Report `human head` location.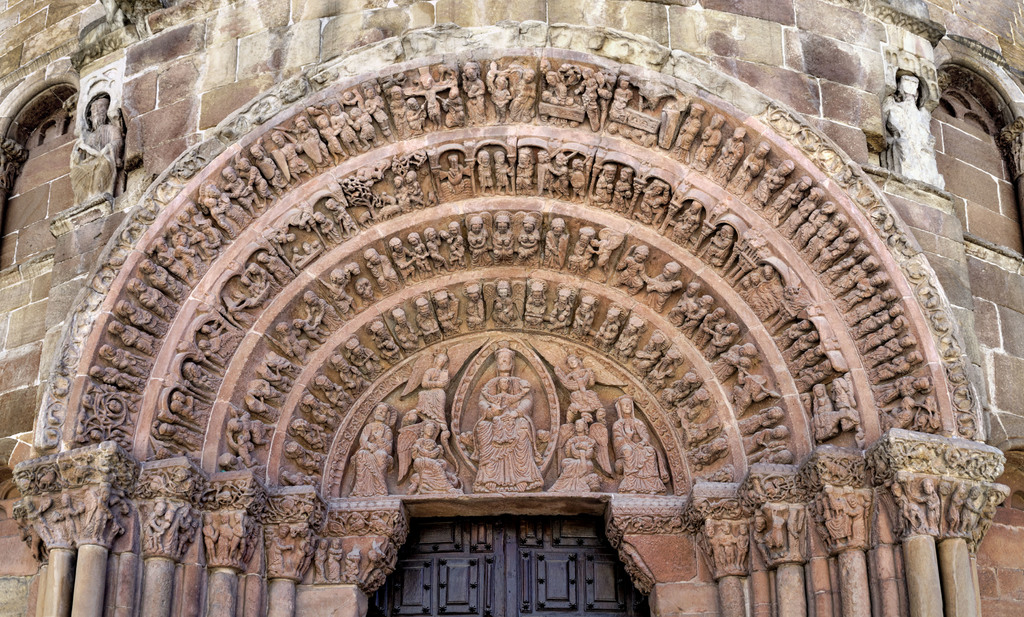
Report: Rect(331, 538, 340, 550).
